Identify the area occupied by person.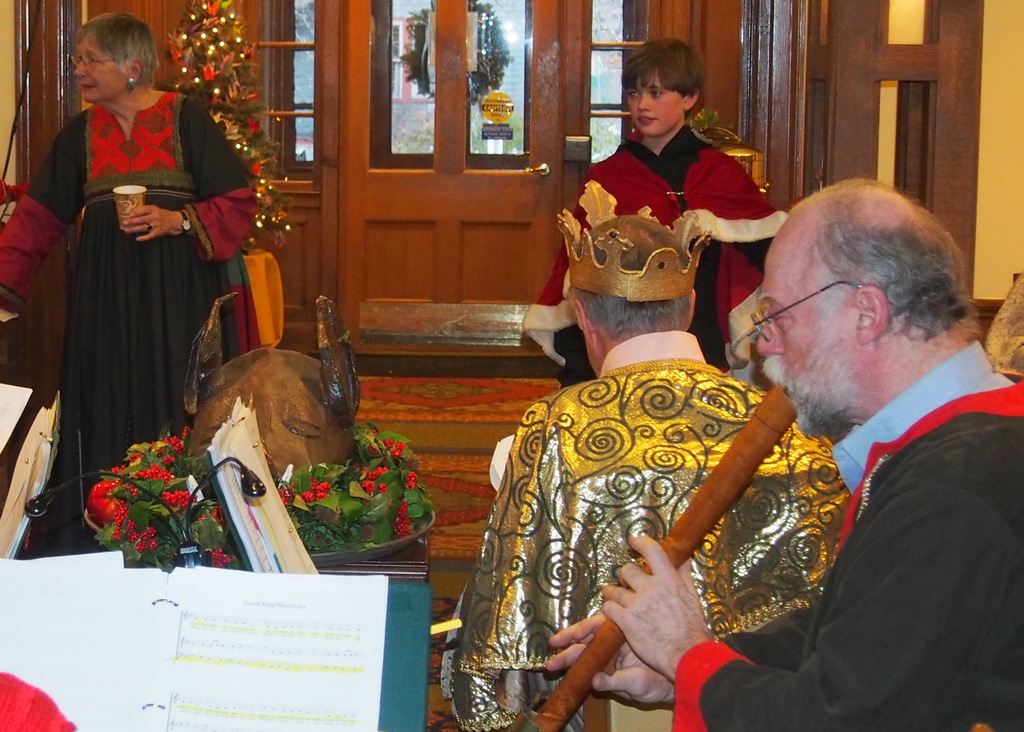
Area: <box>543,175,1023,731</box>.
